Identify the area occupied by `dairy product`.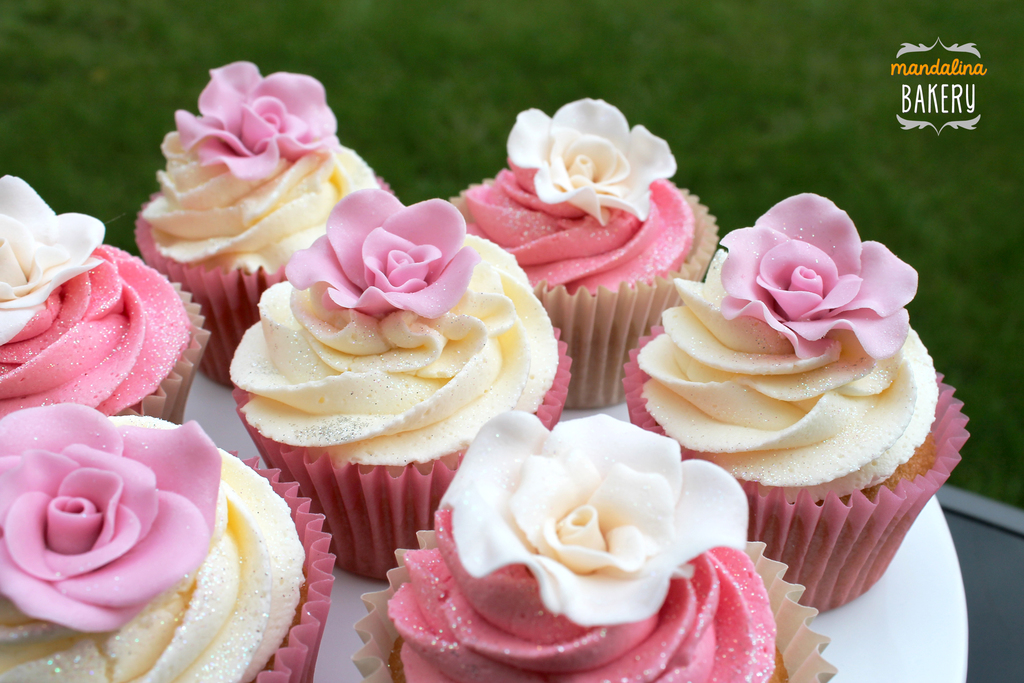
Area: 0/175/189/416.
